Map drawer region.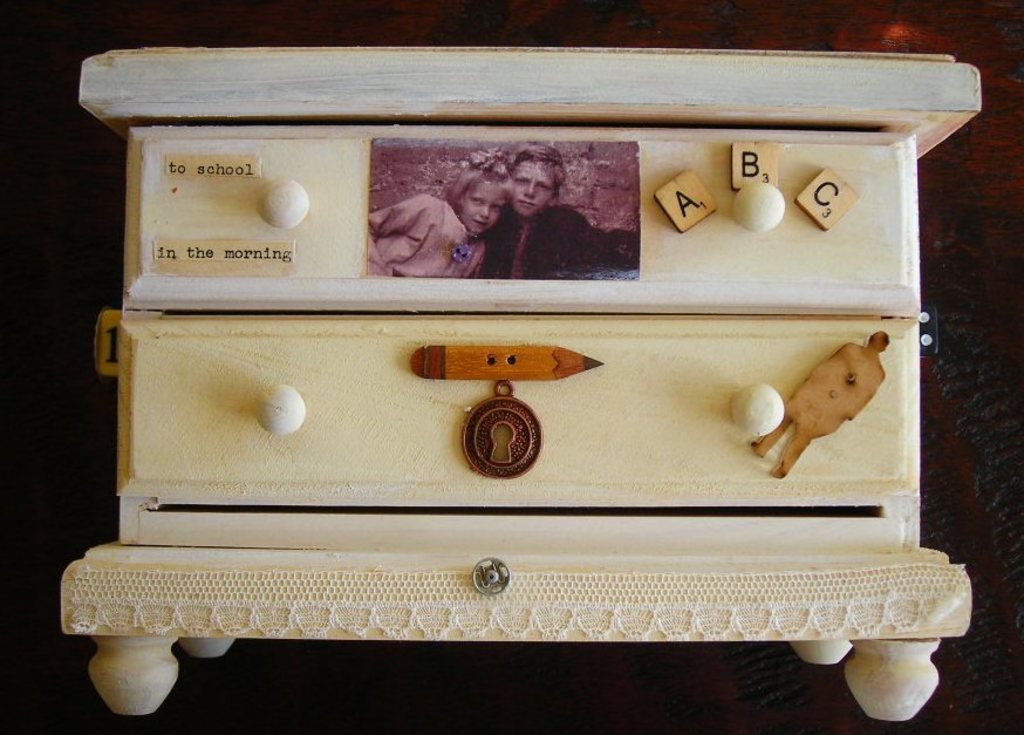
Mapped to (left=116, top=320, right=919, bottom=502).
